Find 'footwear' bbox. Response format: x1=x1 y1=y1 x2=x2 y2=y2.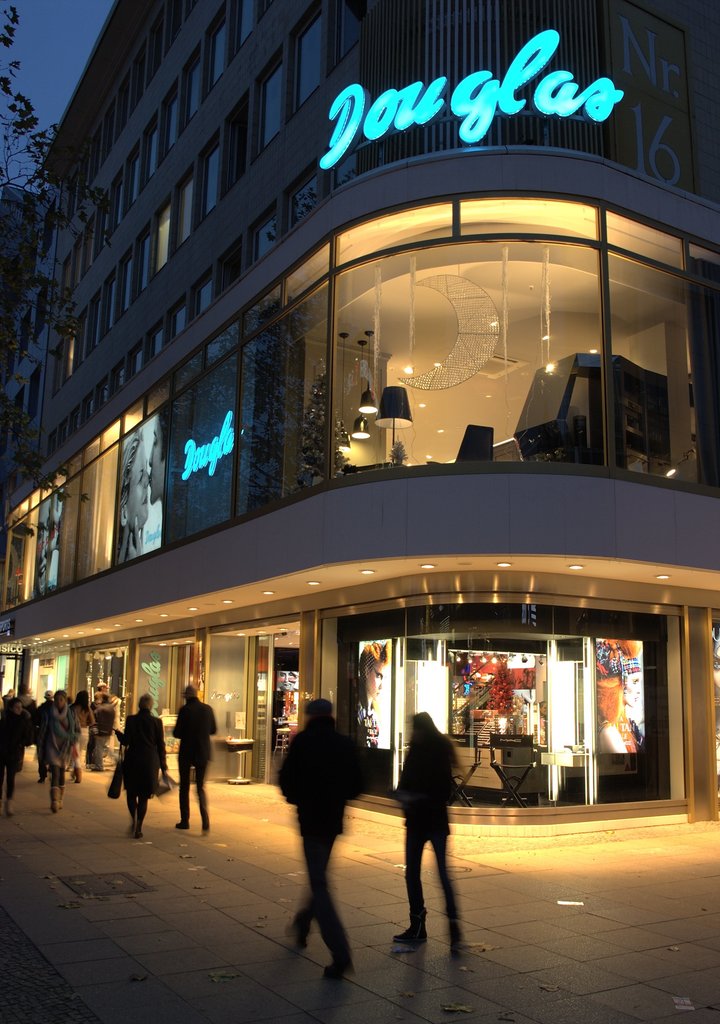
x1=129 y1=830 x2=133 y2=838.
